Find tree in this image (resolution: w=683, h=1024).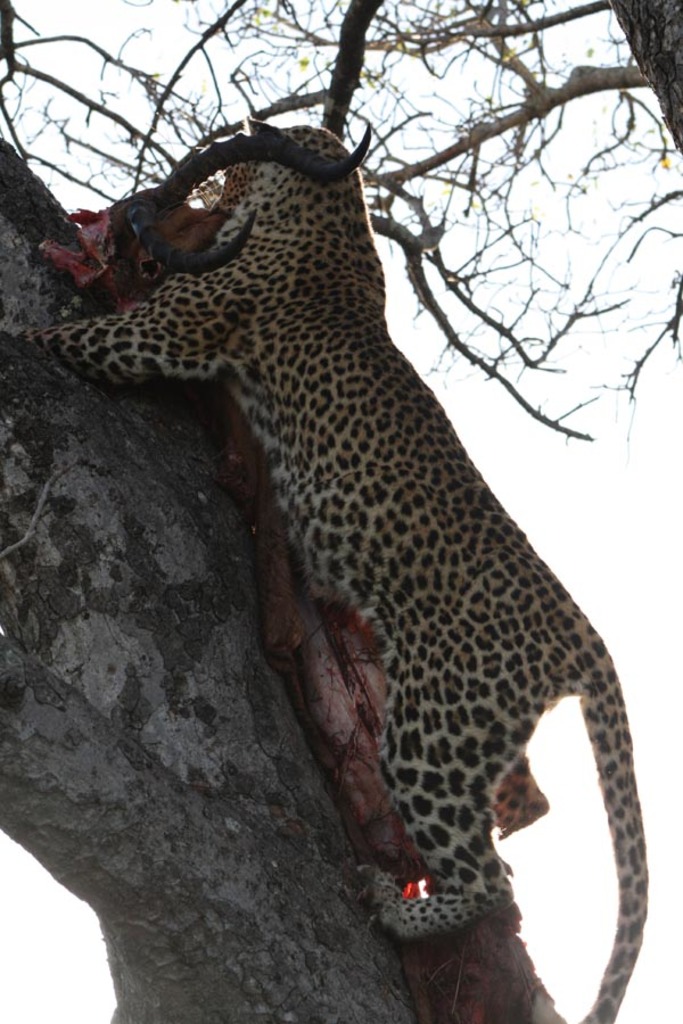
<region>0, 0, 682, 1023</region>.
